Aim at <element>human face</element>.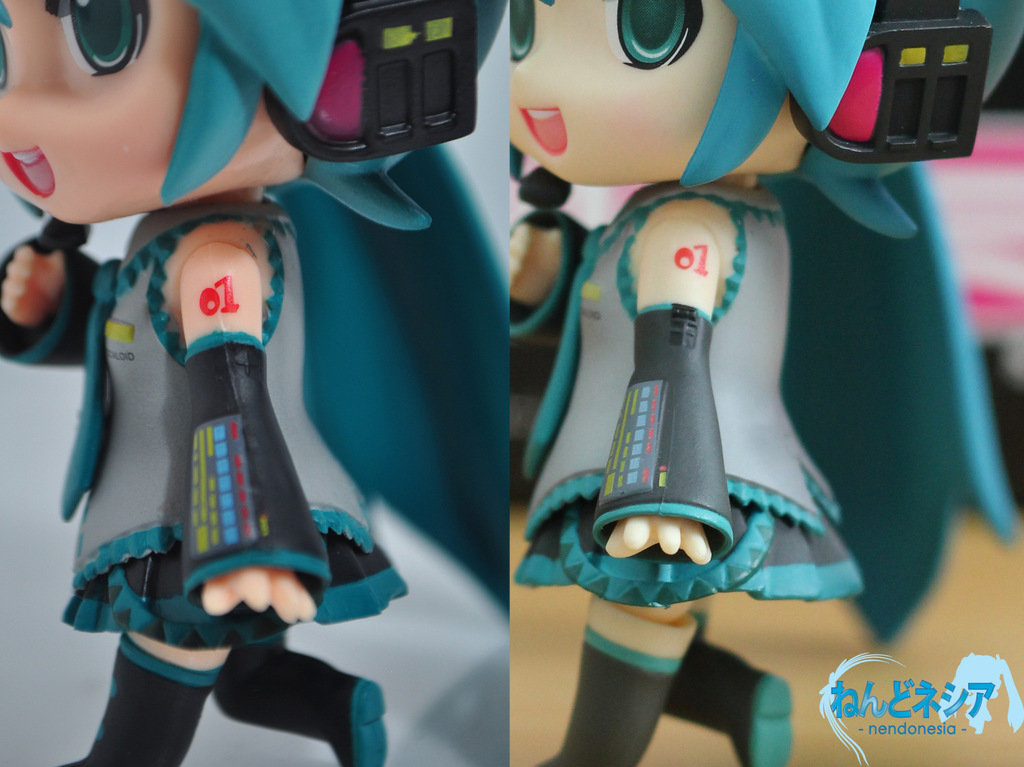
Aimed at bbox=[0, 0, 201, 229].
